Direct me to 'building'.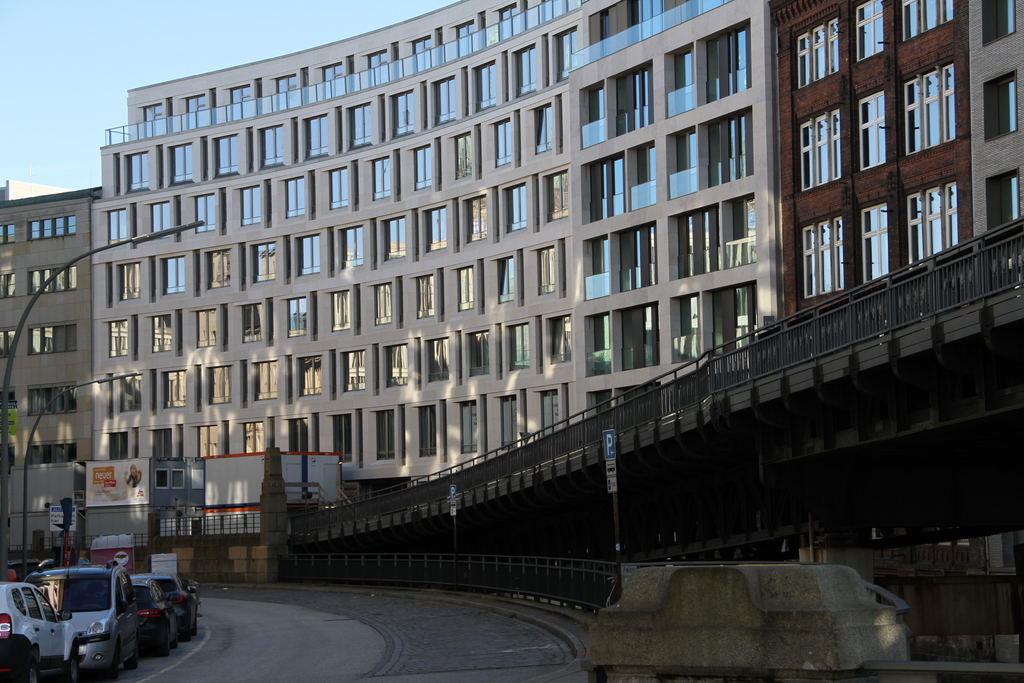
Direction: 776/0/991/574.
